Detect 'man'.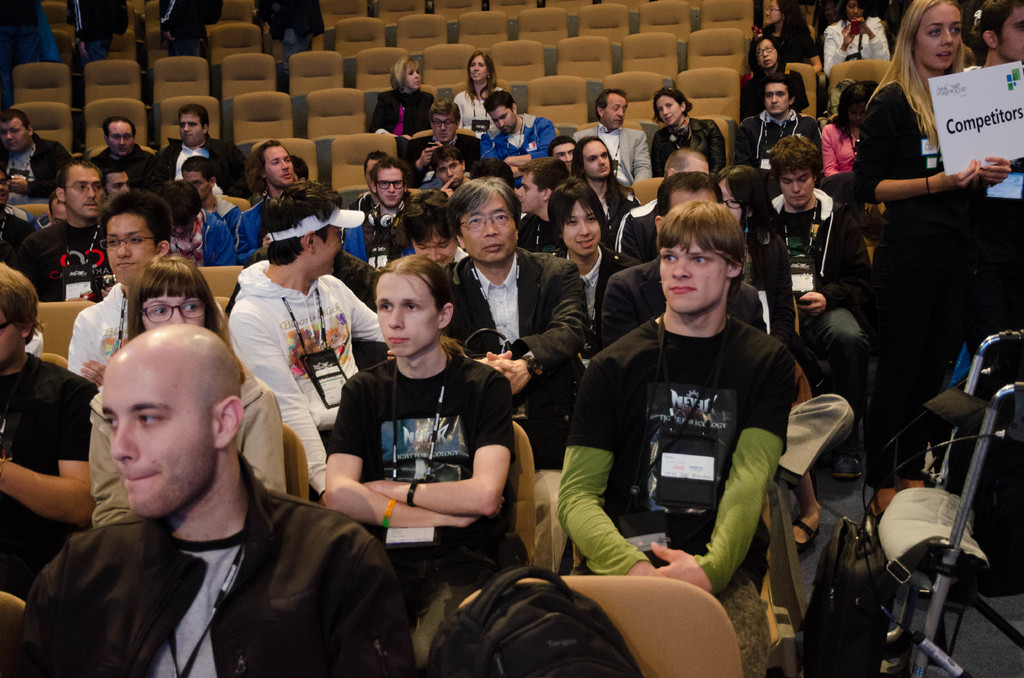
Detected at l=395, t=188, r=468, b=265.
